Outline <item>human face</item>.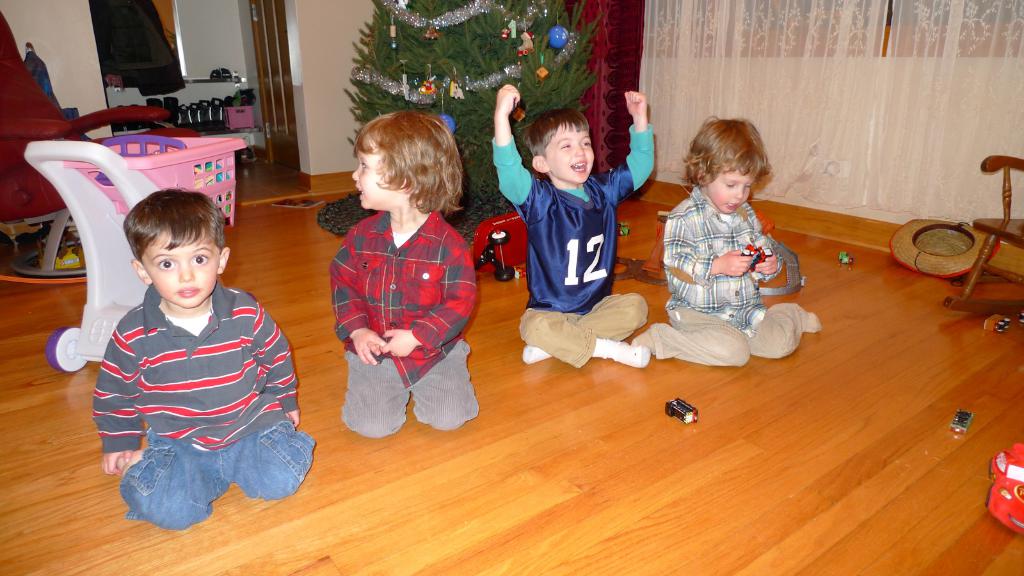
Outline: 710 164 753 213.
